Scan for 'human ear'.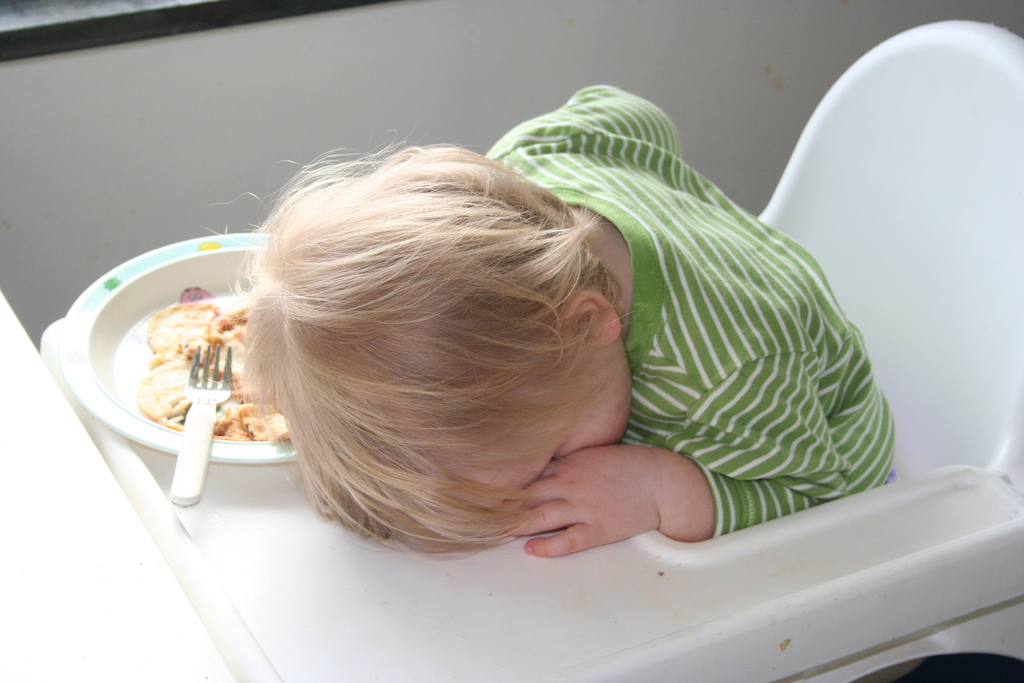
Scan result: 559:287:621:343.
